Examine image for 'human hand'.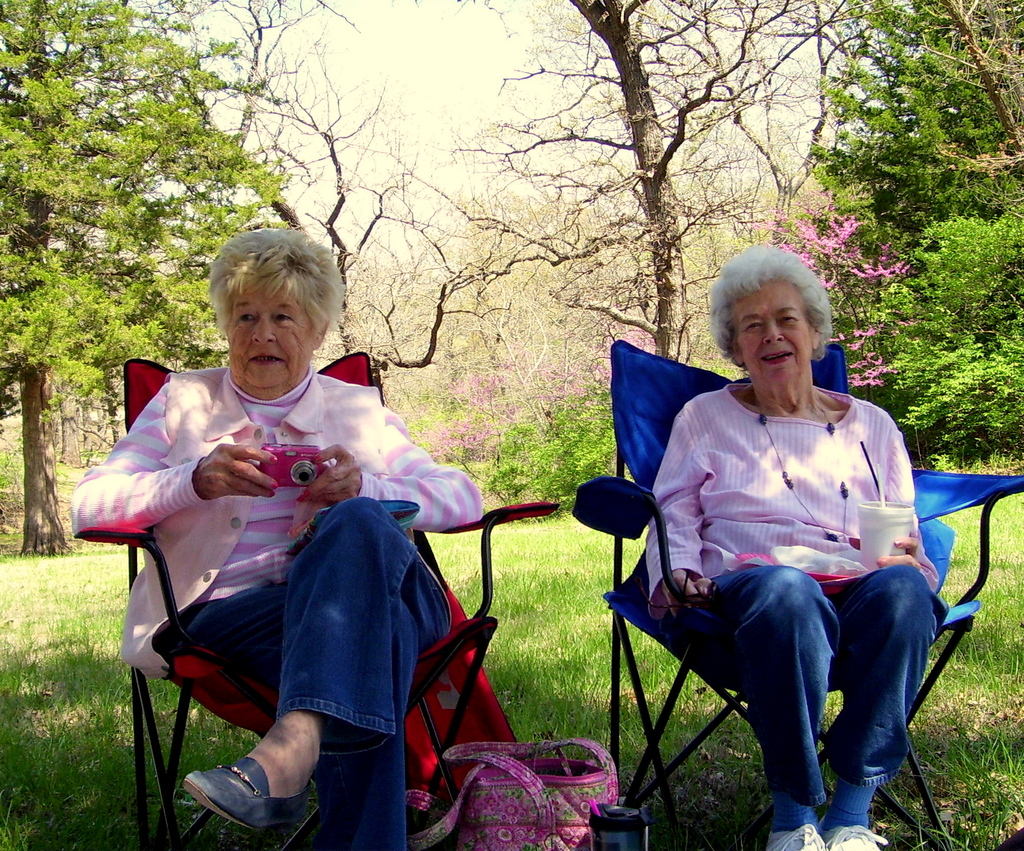
Examination result: rect(297, 440, 363, 503).
